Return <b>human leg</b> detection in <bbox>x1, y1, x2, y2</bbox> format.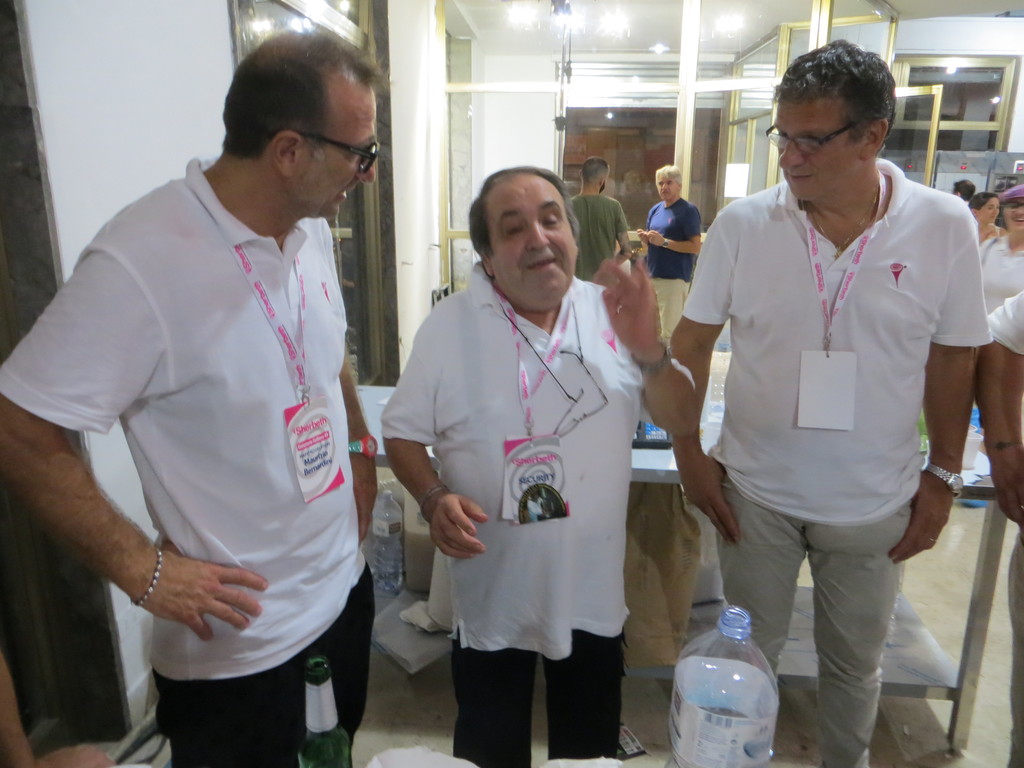
<bbox>156, 576, 381, 761</bbox>.
